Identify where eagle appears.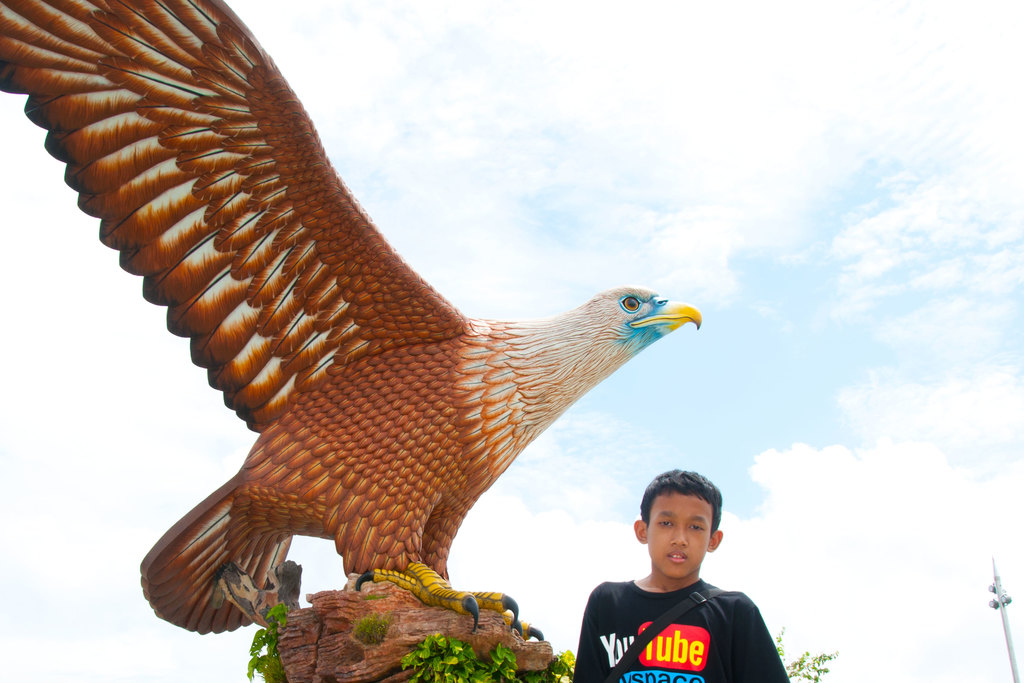
Appears at (x1=0, y1=0, x2=711, y2=646).
